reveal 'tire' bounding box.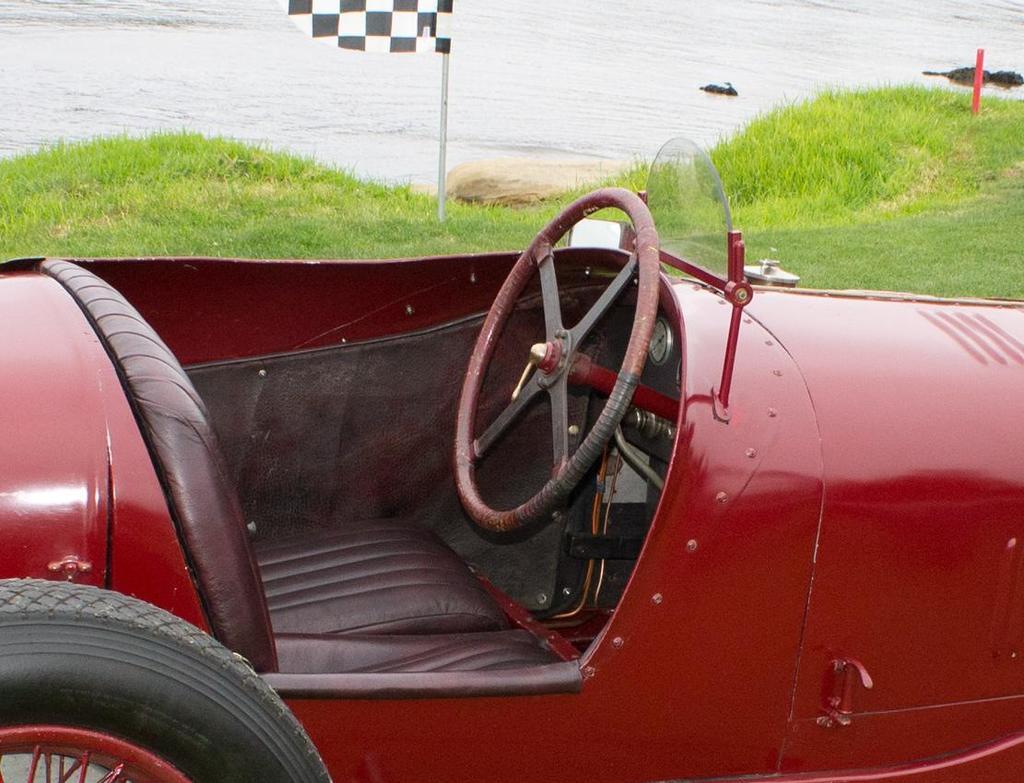
Revealed: detection(463, 222, 664, 558).
